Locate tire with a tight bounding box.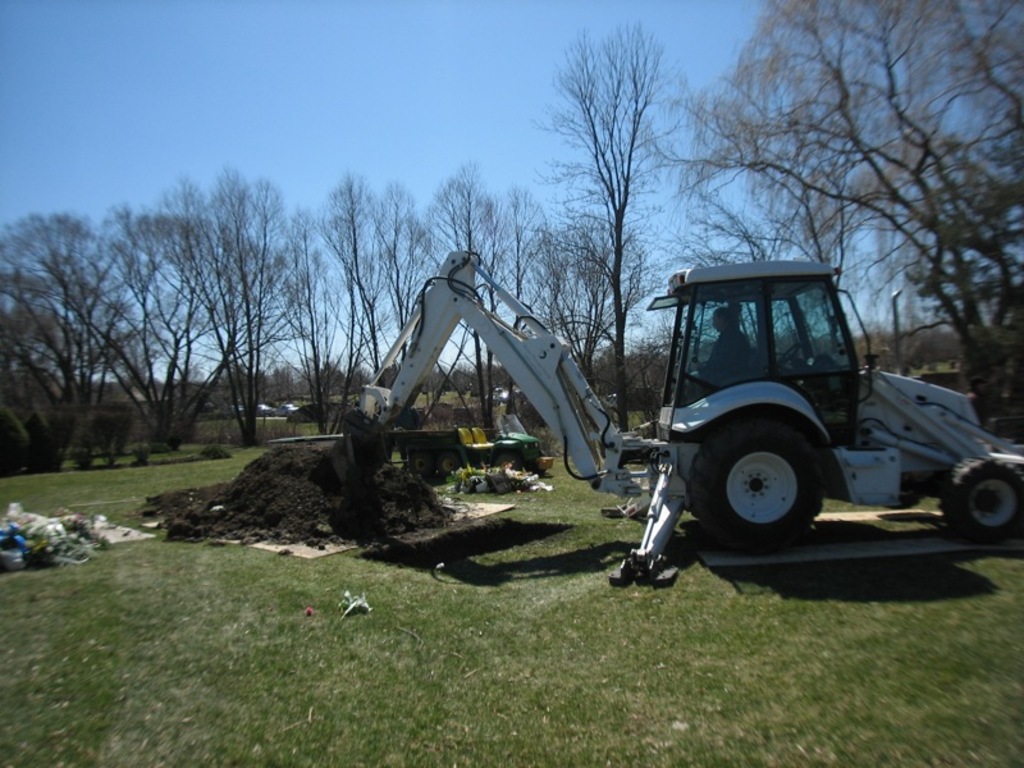
{"left": 493, "top": 452, "right": 522, "bottom": 492}.
